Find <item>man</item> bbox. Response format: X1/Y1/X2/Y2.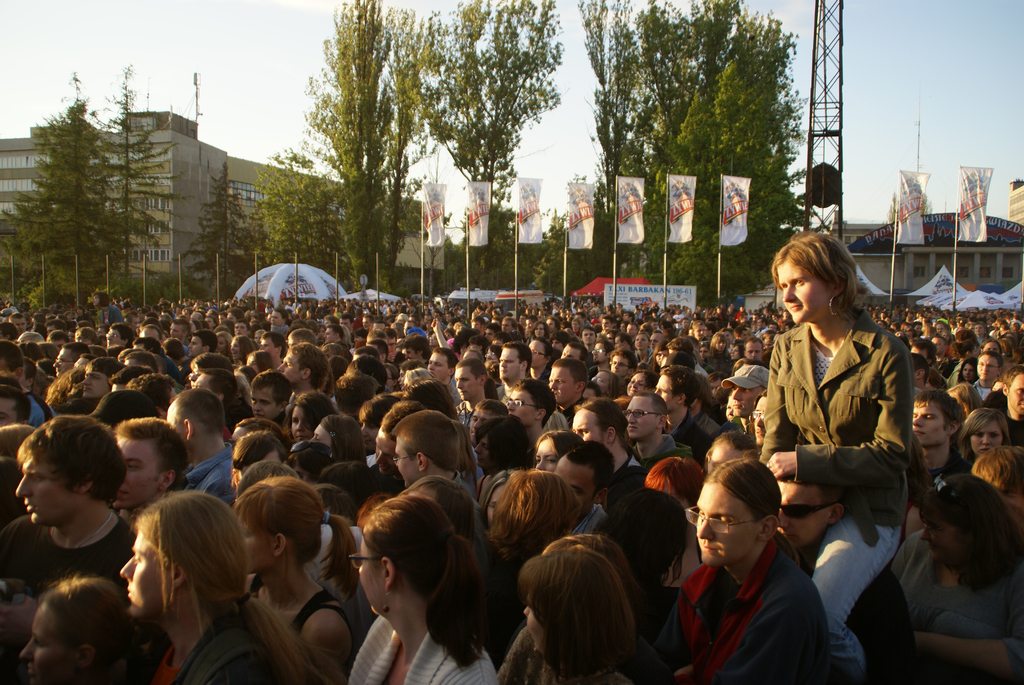
367/340/387/366.
